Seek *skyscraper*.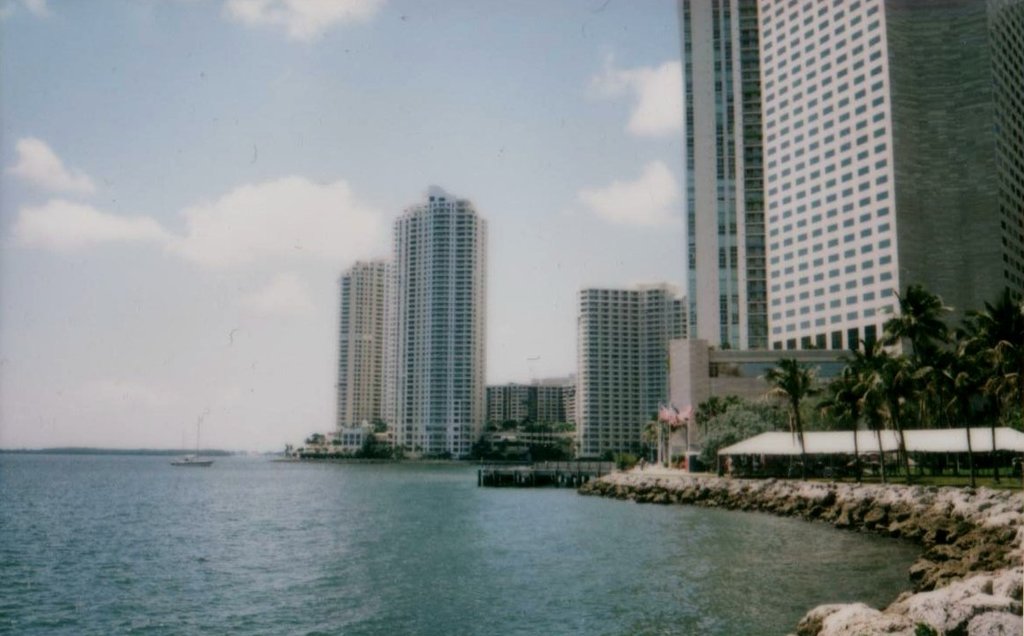
crop(683, 0, 1023, 421).
